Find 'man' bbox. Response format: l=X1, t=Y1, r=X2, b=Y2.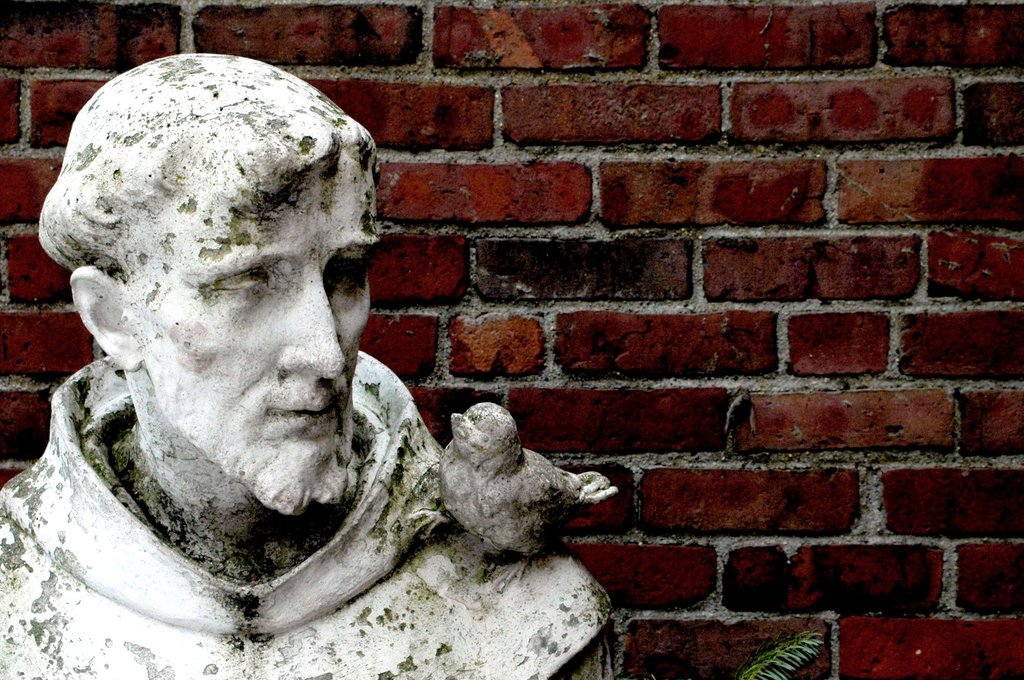
l=2, t=48, r=518, b=644.
